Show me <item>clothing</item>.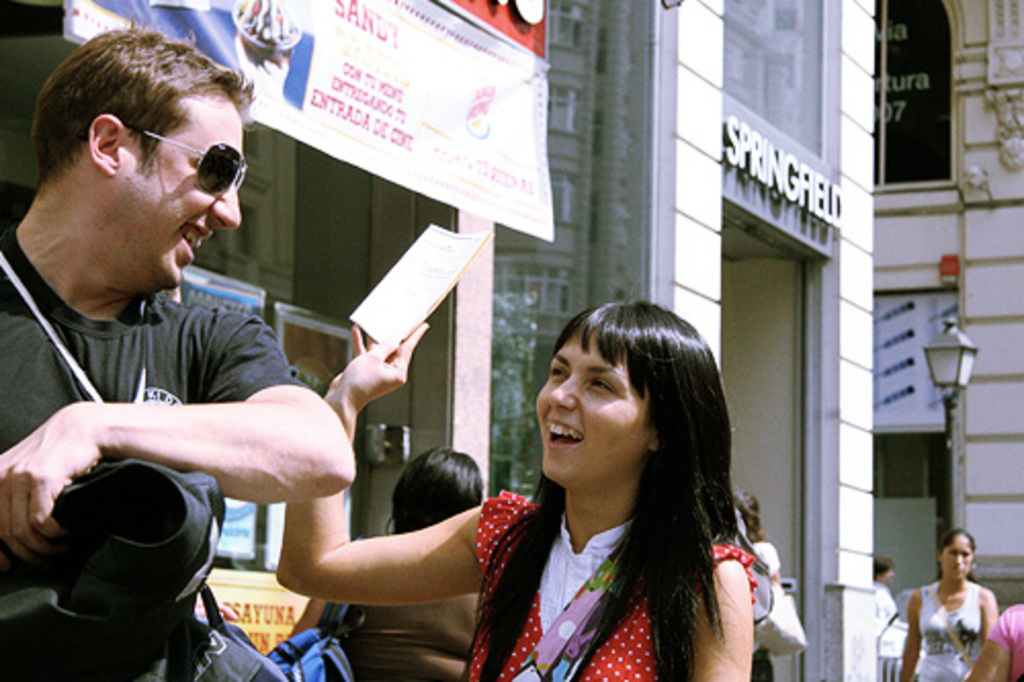
<item>clothing</item> is here: left=463, top=489, right=754, bottom=680.
